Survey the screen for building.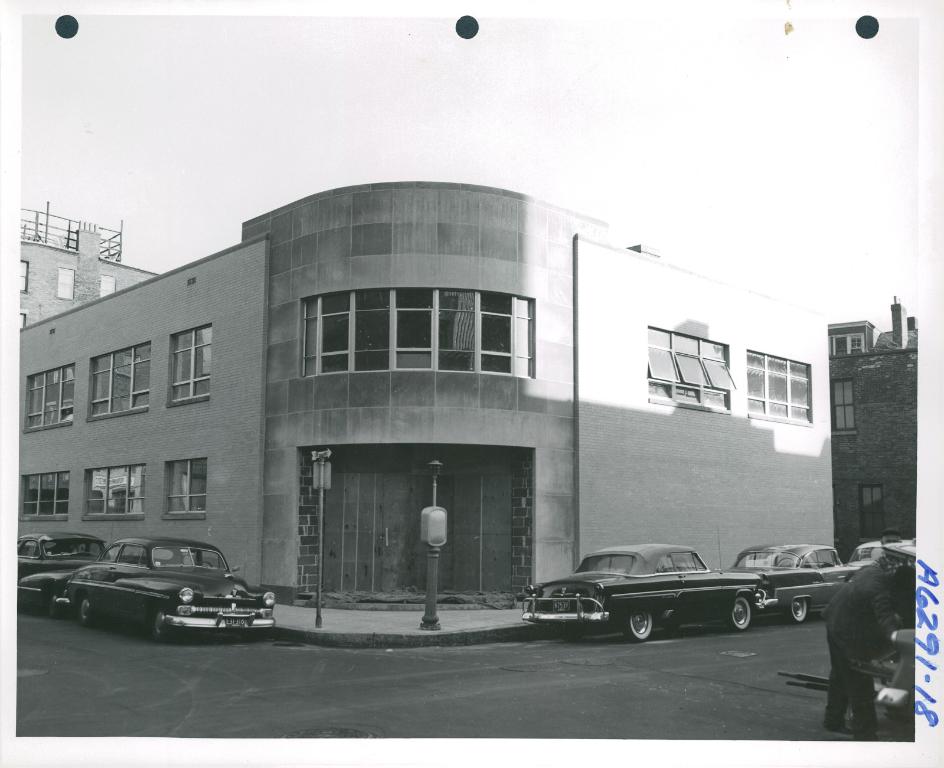
Survey found: 22:185:834:612.
